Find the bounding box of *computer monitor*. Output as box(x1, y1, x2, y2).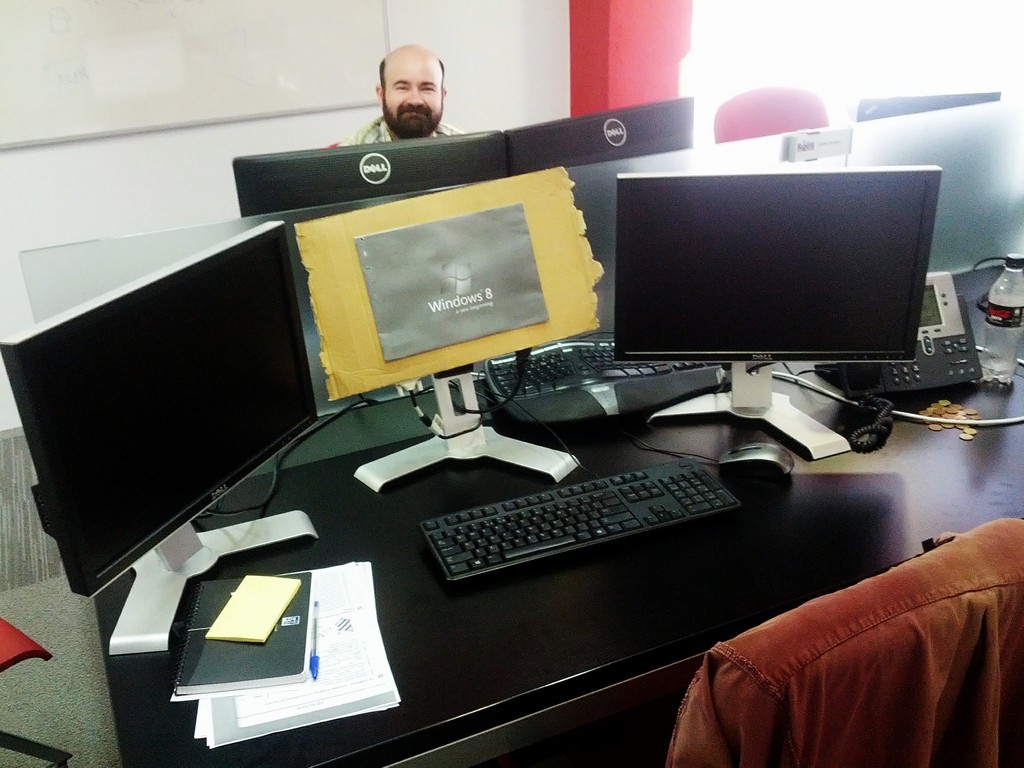
box(0, 217, 317, 598).
